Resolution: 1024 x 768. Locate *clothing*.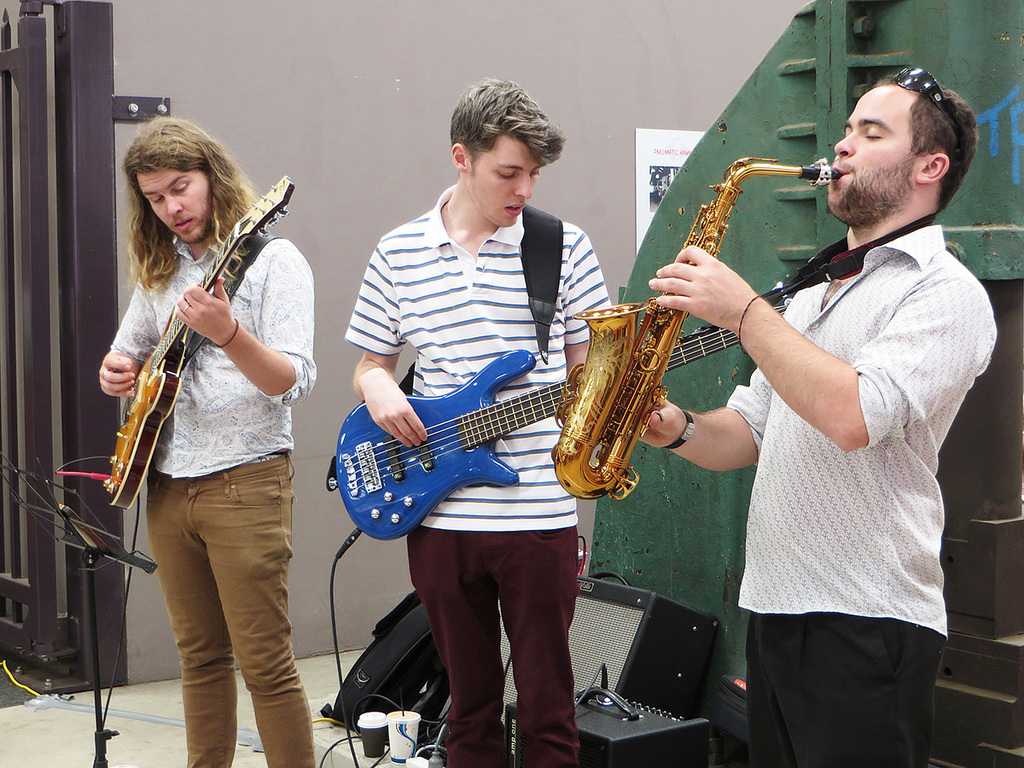
bbox(343, 186, 612, 767).
